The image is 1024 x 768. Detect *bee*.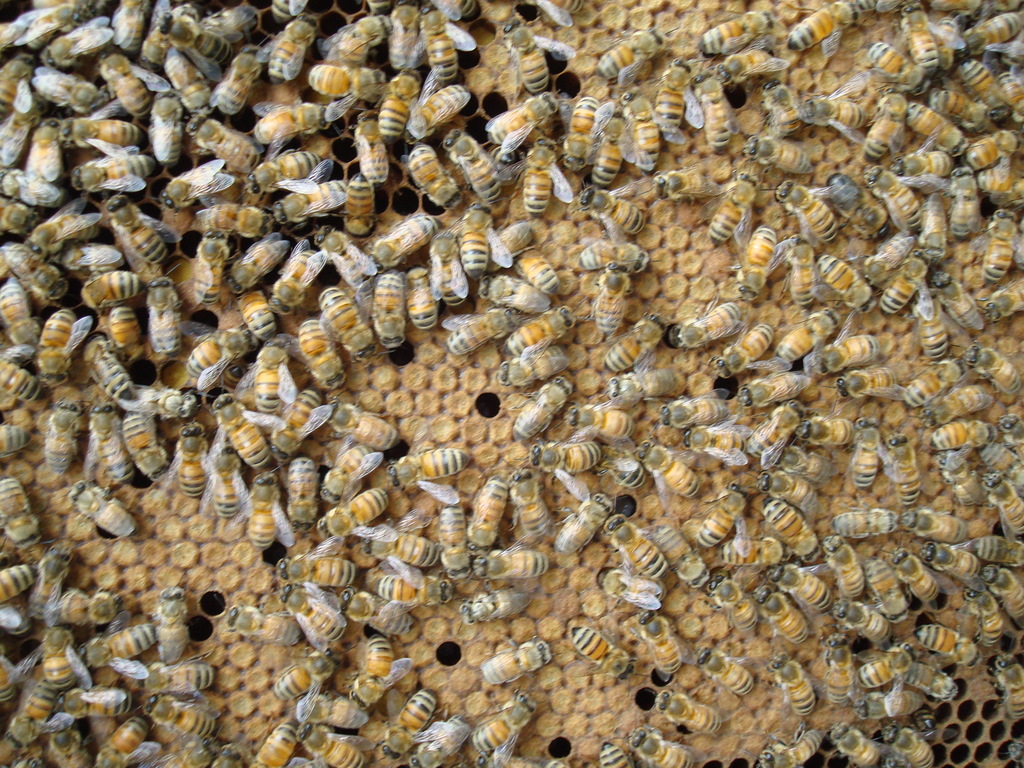
Detection: Rect(962, 18, 1023, 54).
